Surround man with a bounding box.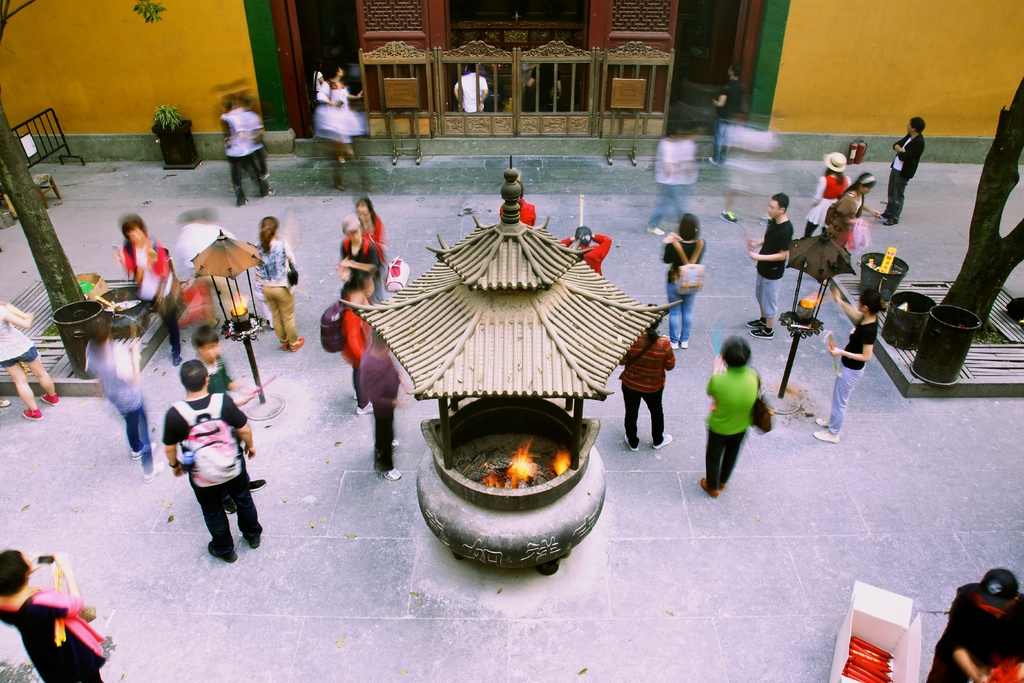
left=745, top=193, right=796, bottom=341.
